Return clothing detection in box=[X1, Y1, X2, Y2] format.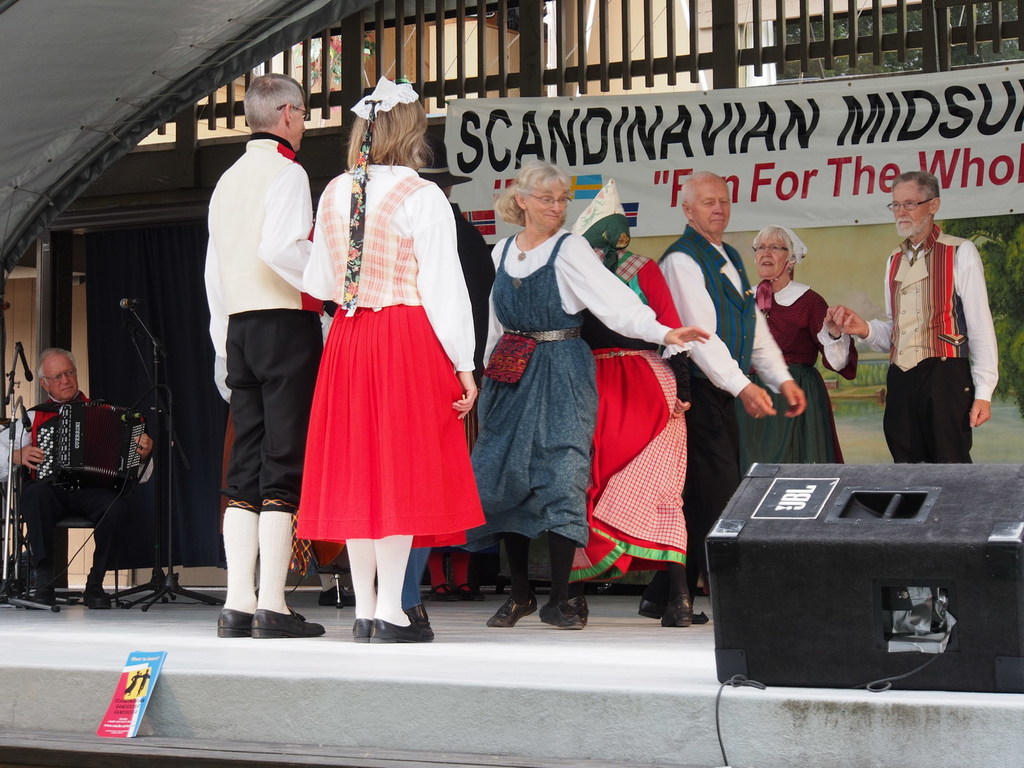
box=[279, 154, 485, 618].
